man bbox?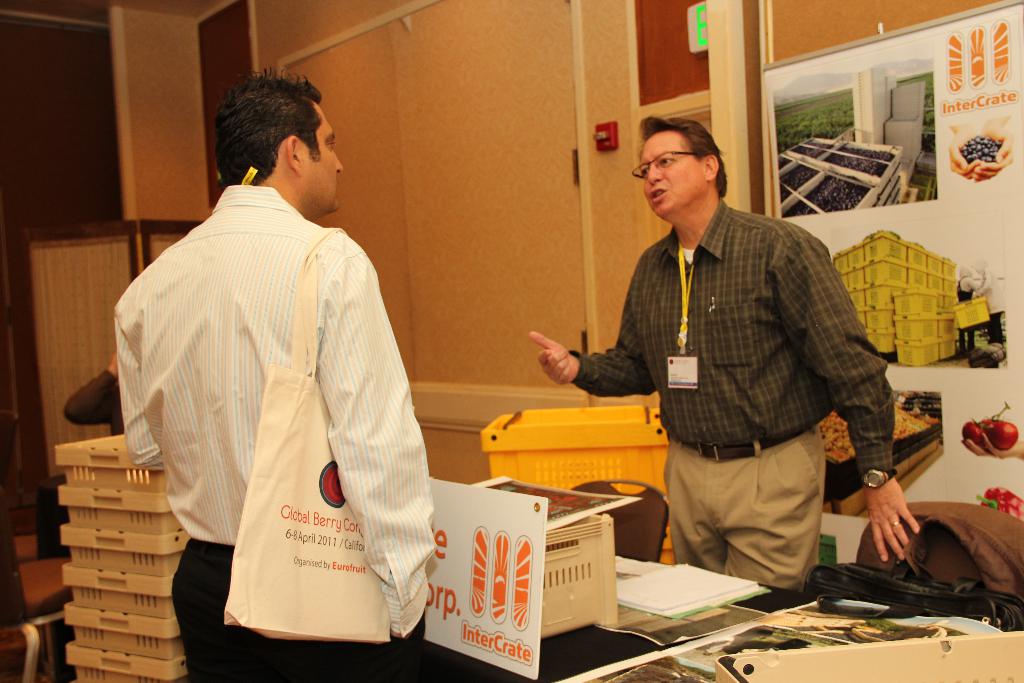
<bbox>529, 114, 924, 592</bbox>
